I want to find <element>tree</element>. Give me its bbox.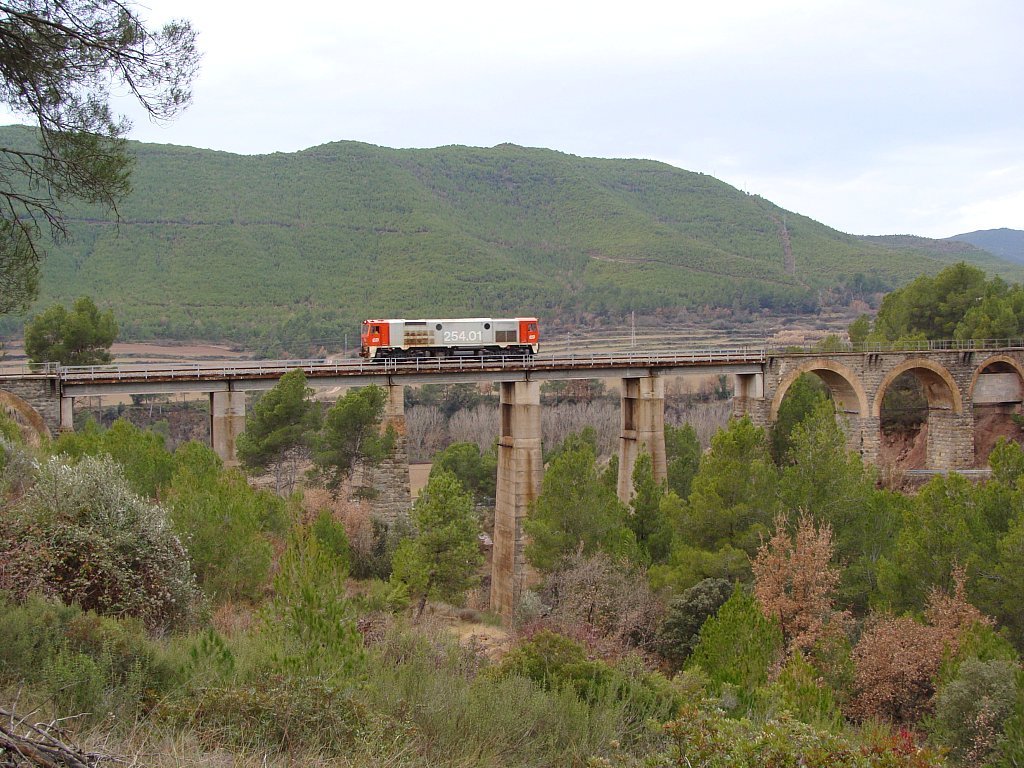
box(20, 294, 115, 372).
